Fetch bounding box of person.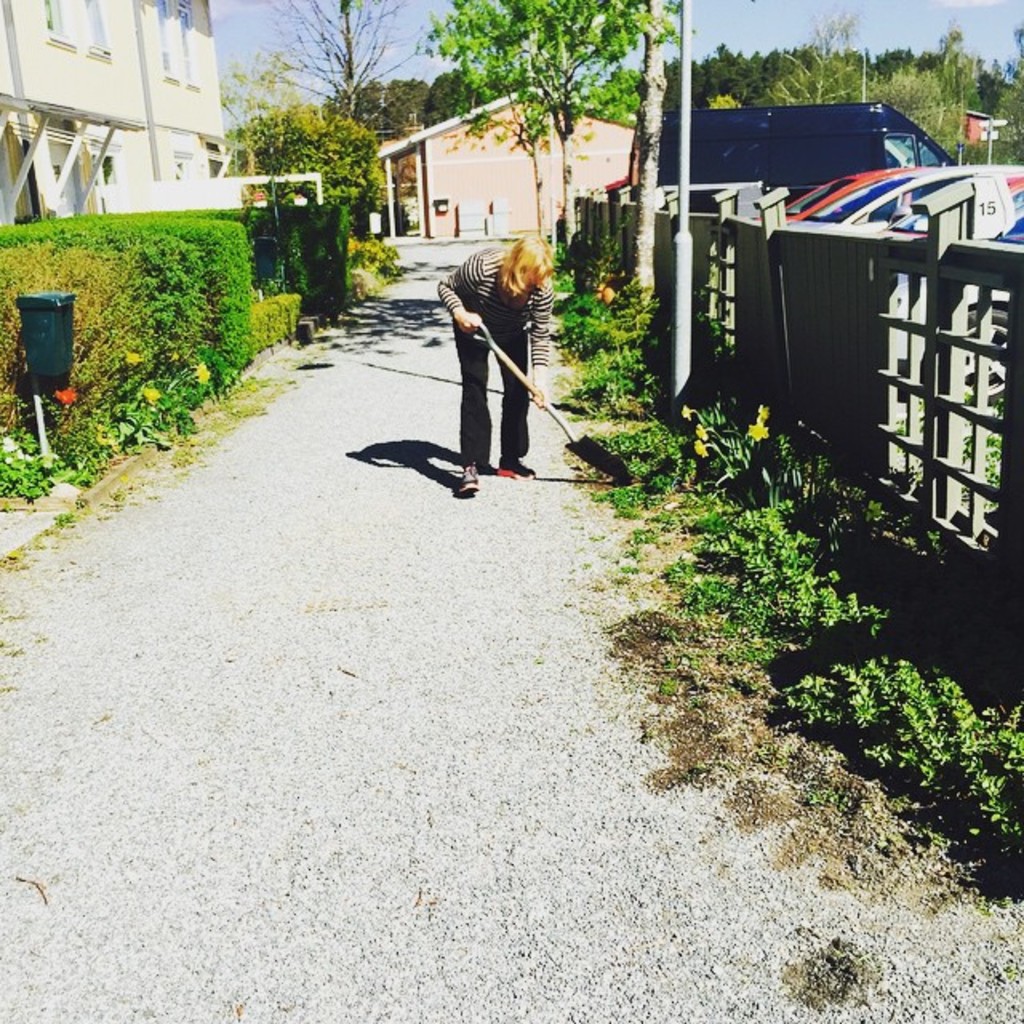
Bbox: <box>437,237,554,488</box>.
